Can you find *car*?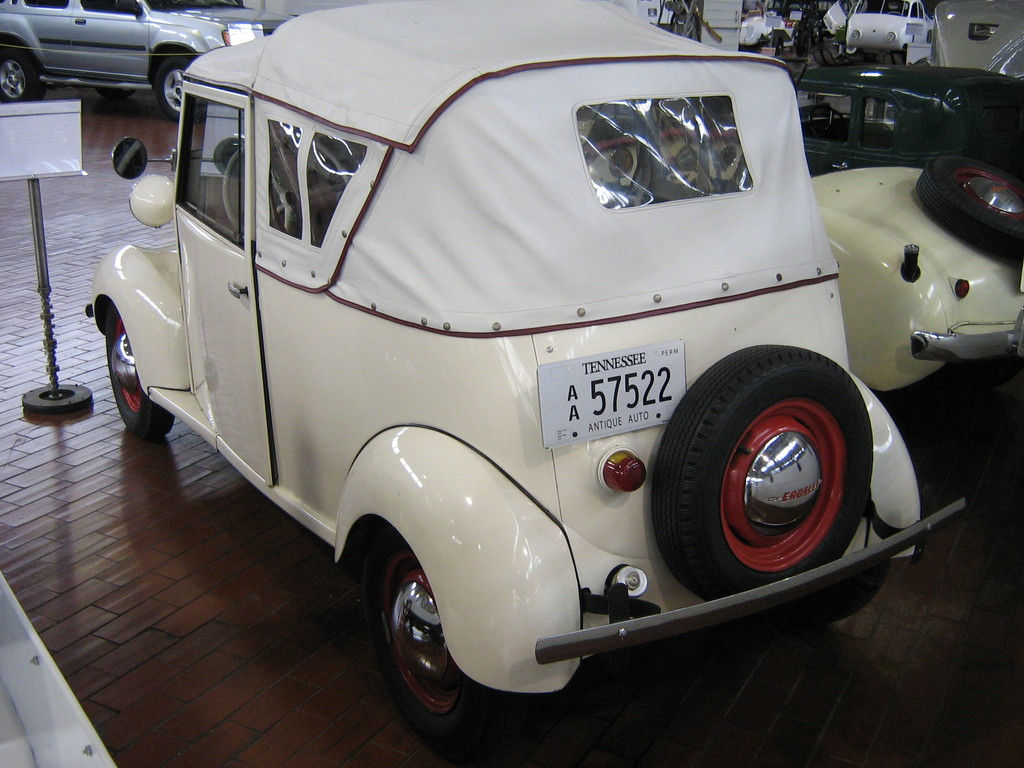
Yes, bounding box: box(745, 72, 1023, 178).
